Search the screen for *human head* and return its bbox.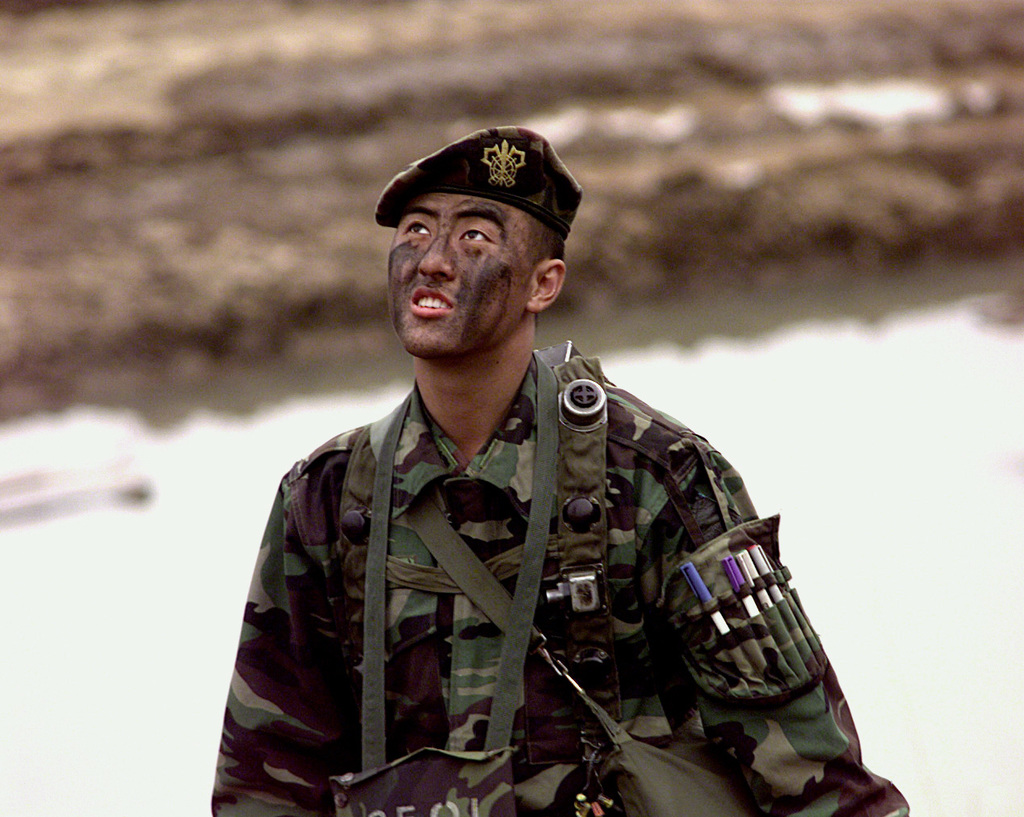
Found: (x1=355, y1=150, x2=577, y2=370).
